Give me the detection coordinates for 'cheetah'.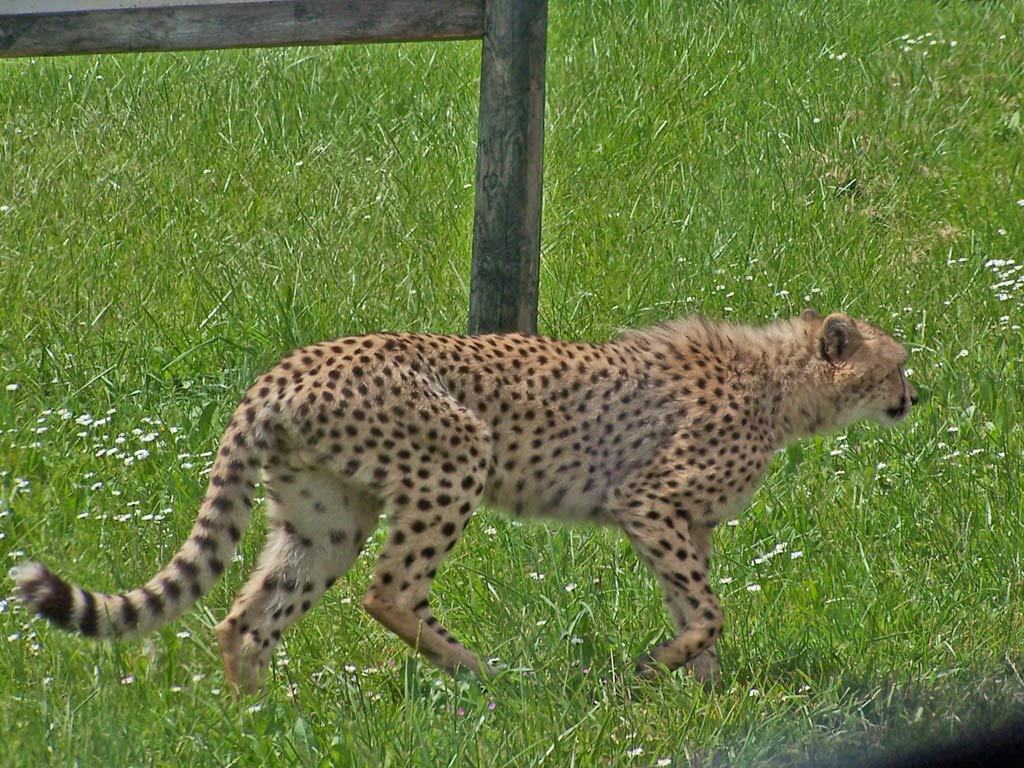
box=[18, 308, 926, 701].
